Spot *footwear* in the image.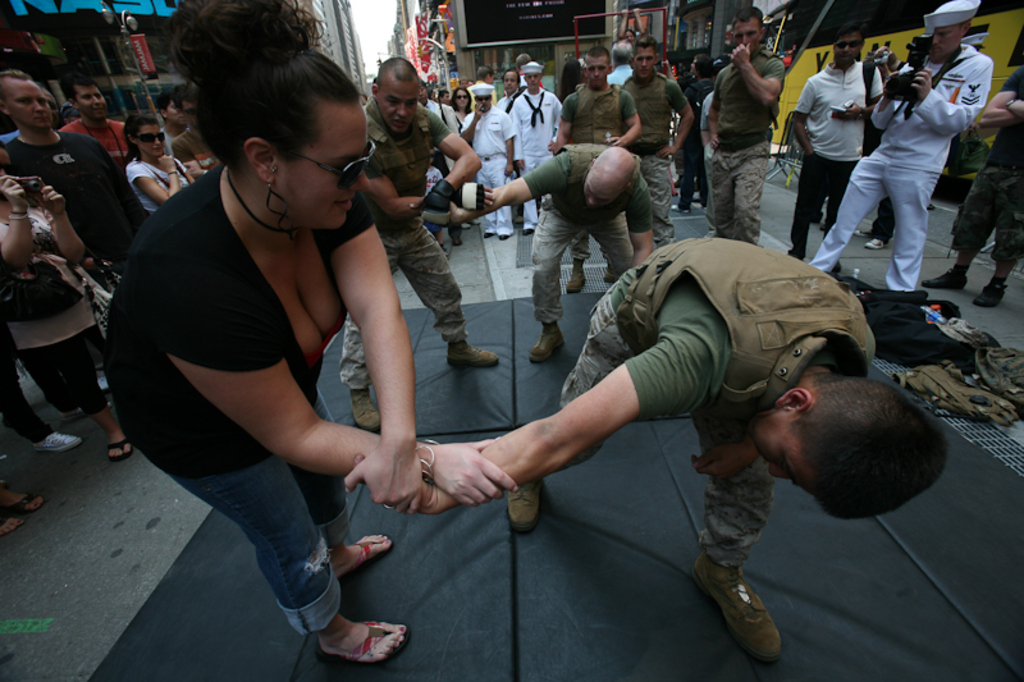
*footwear* found at bbox=[335, 534, 389, 576].
